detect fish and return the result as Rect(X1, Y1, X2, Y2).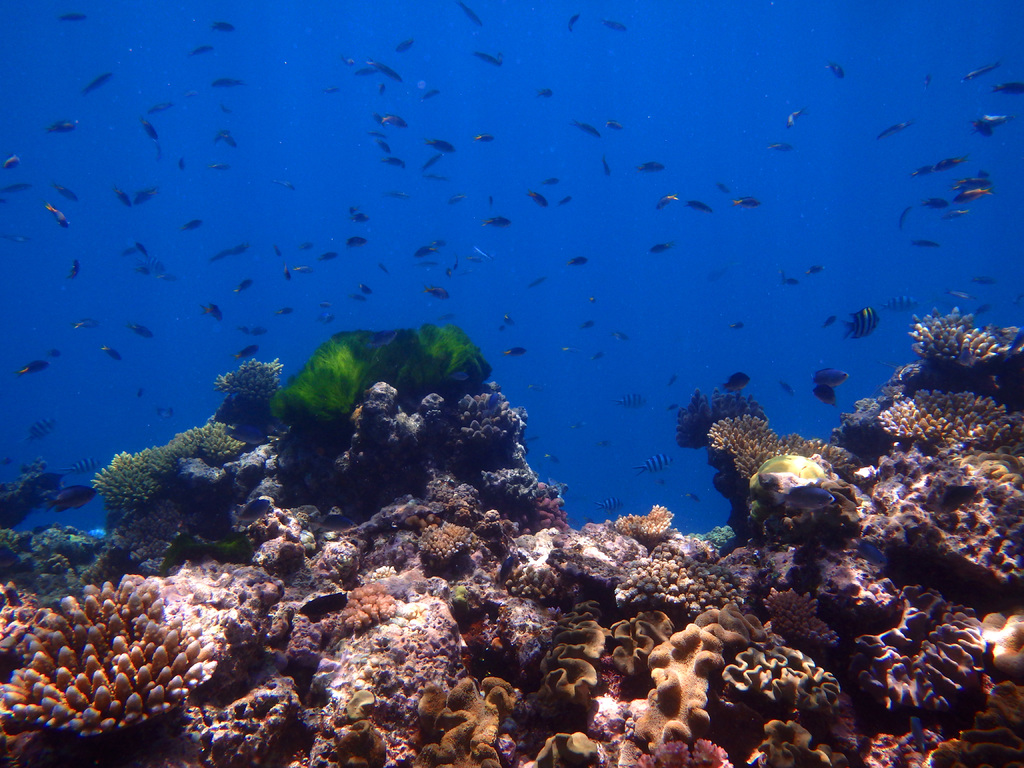
Rect(447, 193, 465, 204).
